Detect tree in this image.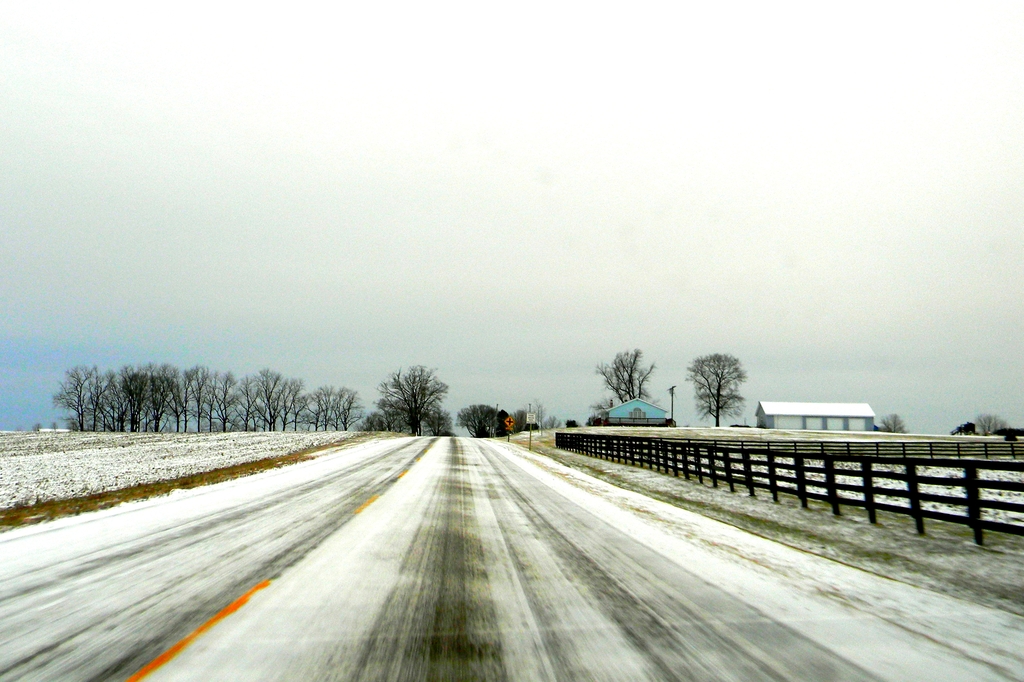
Detection: BBox(566, 414, 577, 427).
